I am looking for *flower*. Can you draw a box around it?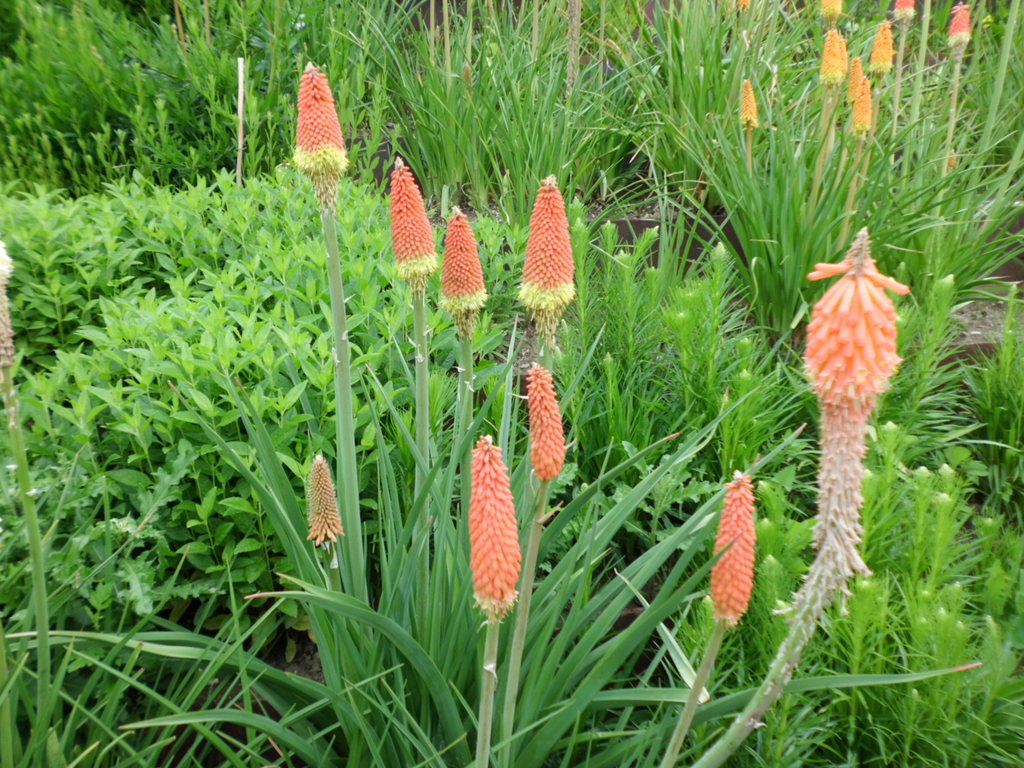
Sure, the bounding box is (466,435,530,620).
